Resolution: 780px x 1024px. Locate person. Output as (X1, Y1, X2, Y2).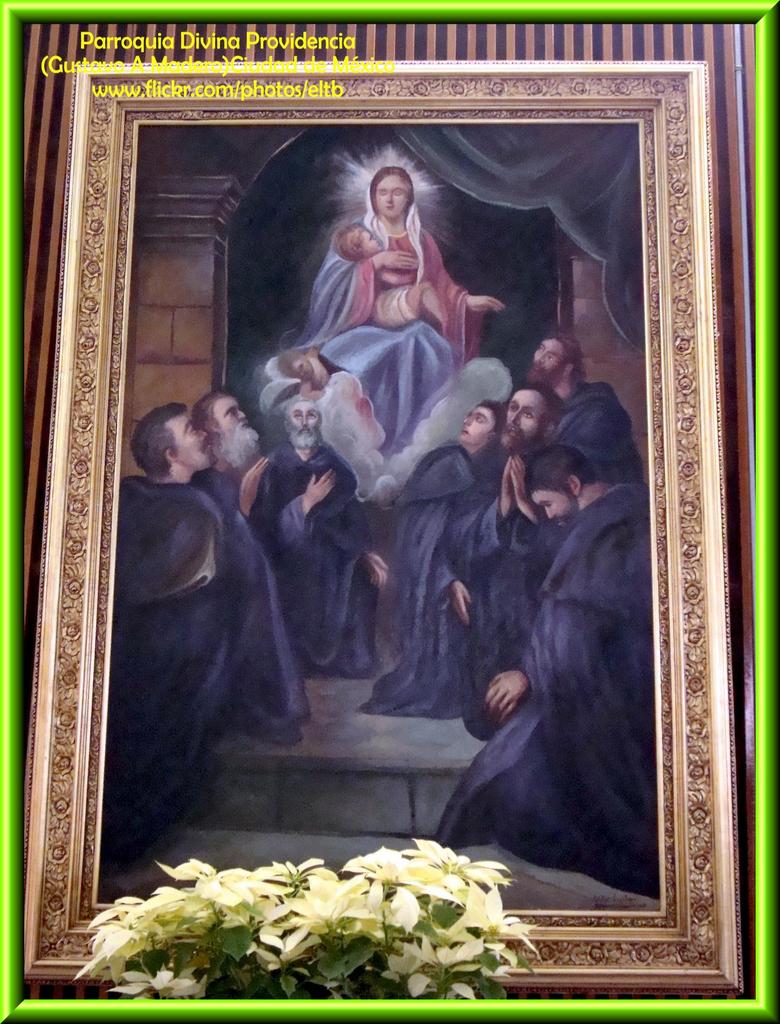
(352, 398, 526, 708).
